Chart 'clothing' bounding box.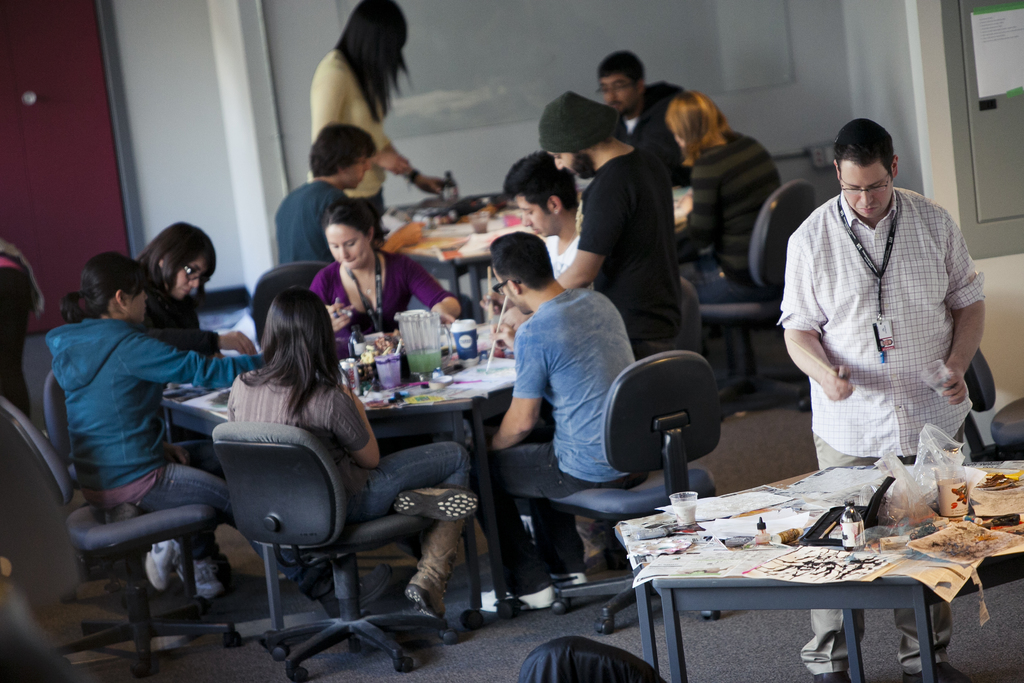
Charted: bbox=(673, 124, 783, 308).
